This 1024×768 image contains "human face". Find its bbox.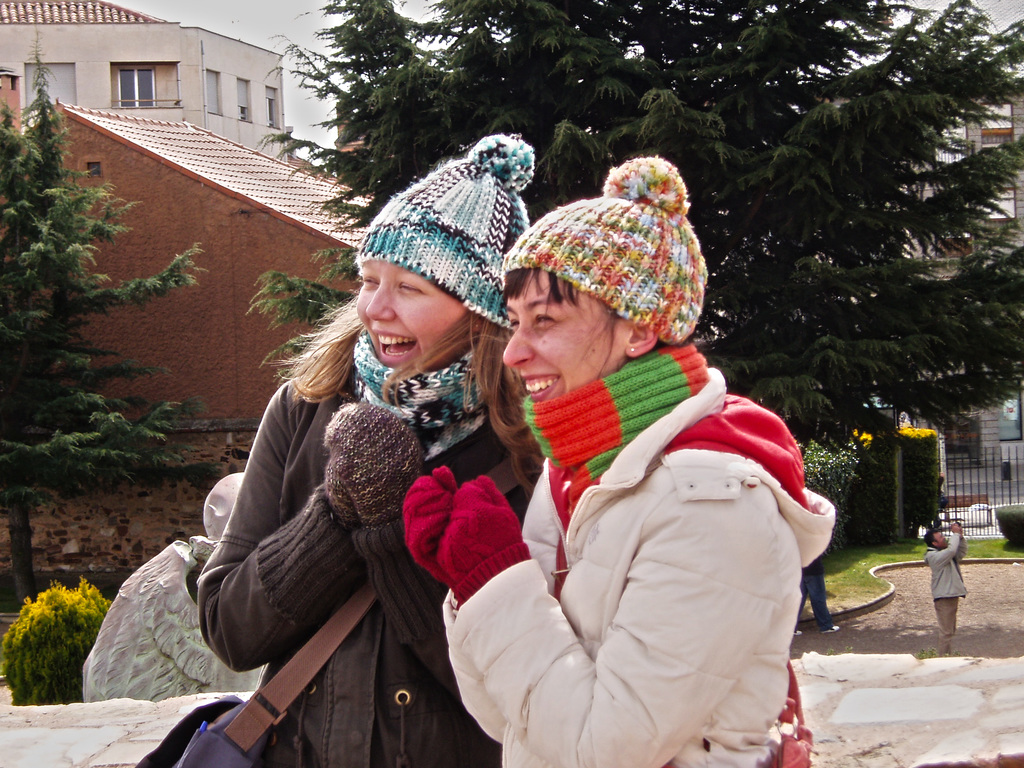
[355,258,476,372].
